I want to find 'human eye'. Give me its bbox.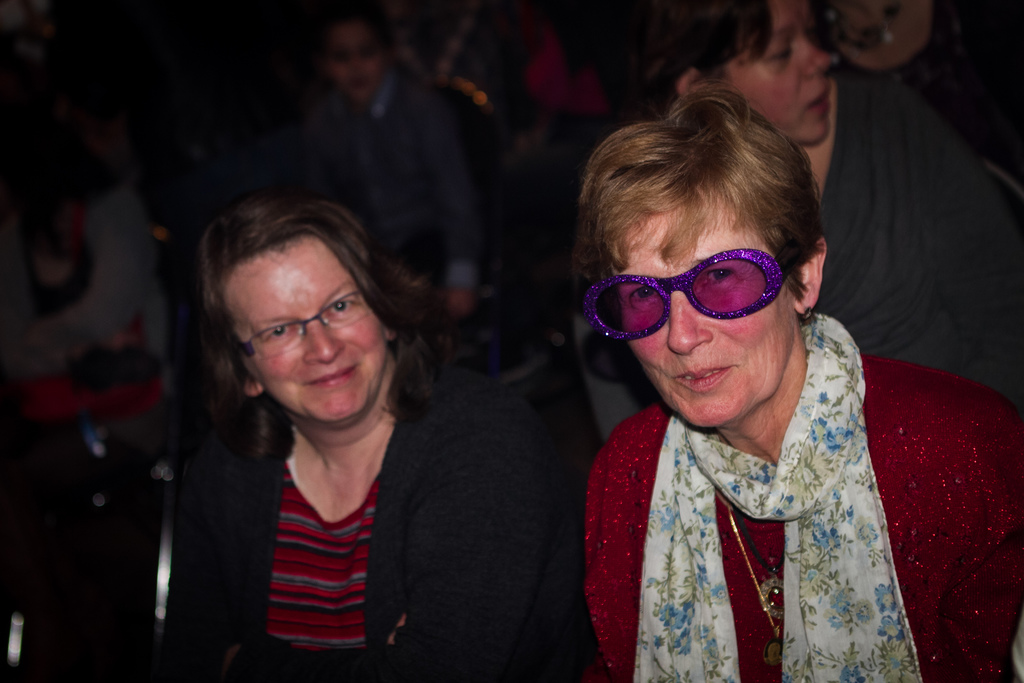
{"x1": 329, "y1": 299, "x2": 359, "y2": 321}.
